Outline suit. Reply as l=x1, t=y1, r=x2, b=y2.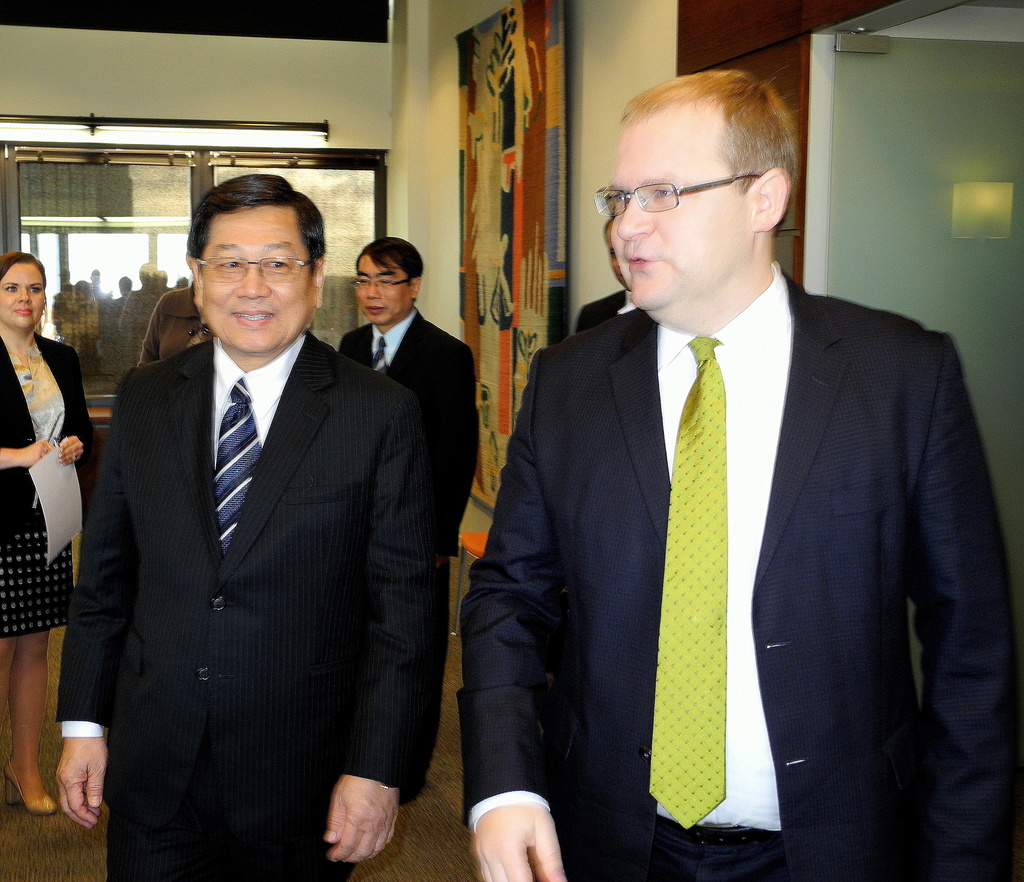
l=58, t=328, r=443, b=881.
